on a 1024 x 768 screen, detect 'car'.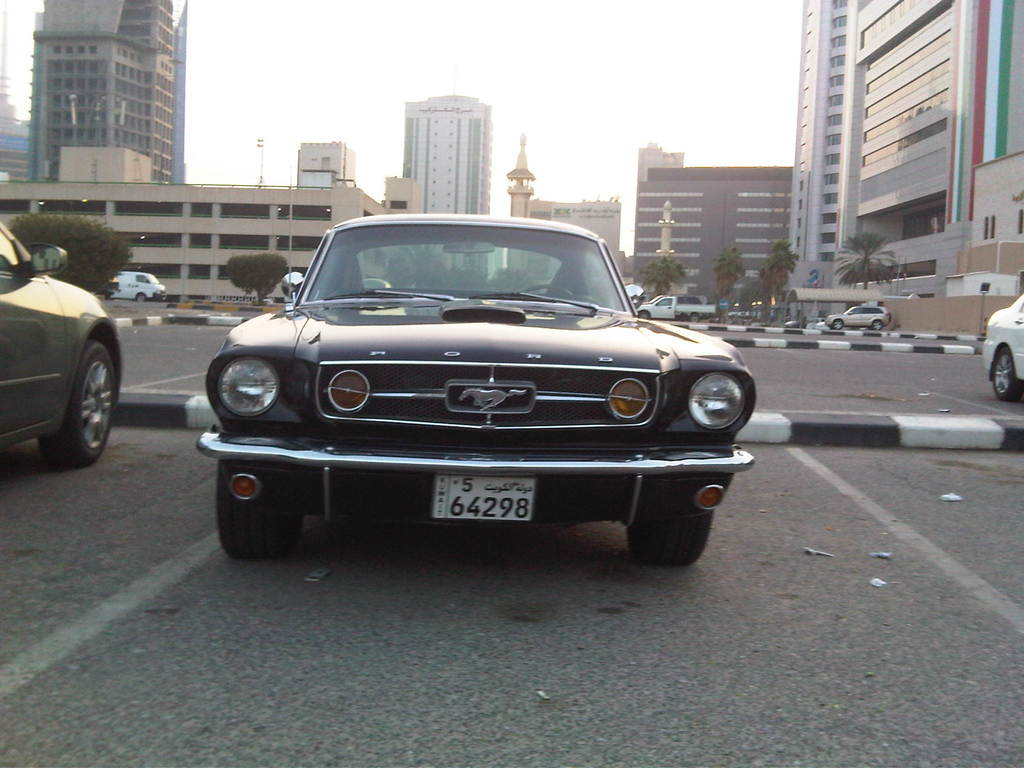
x1=195, y1=214, x2=755, y2=568.
